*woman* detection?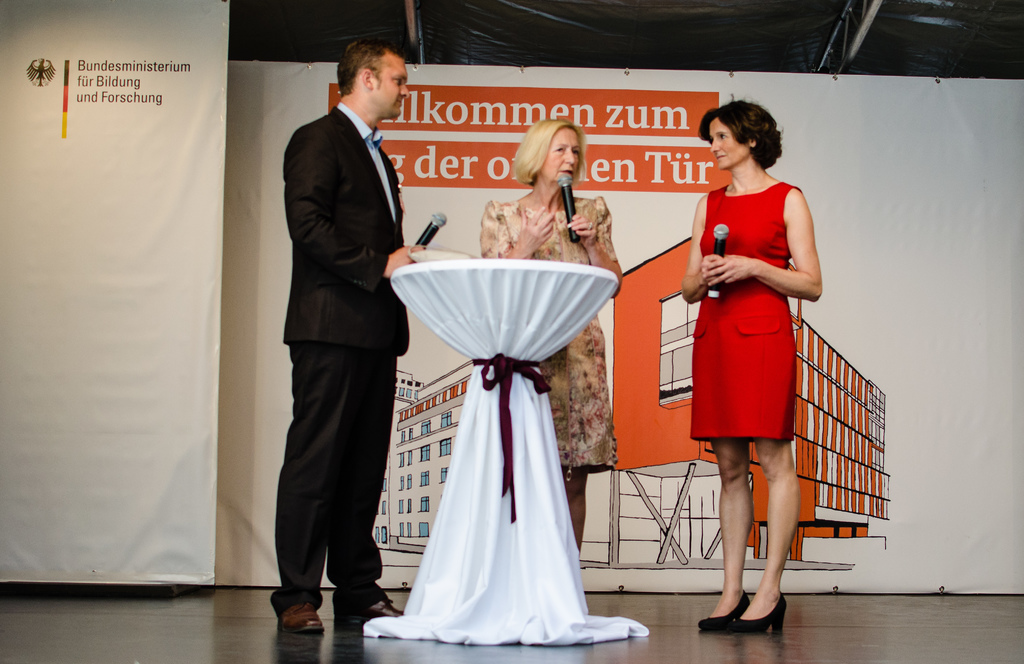
rect(479, 117, 621, 564)
